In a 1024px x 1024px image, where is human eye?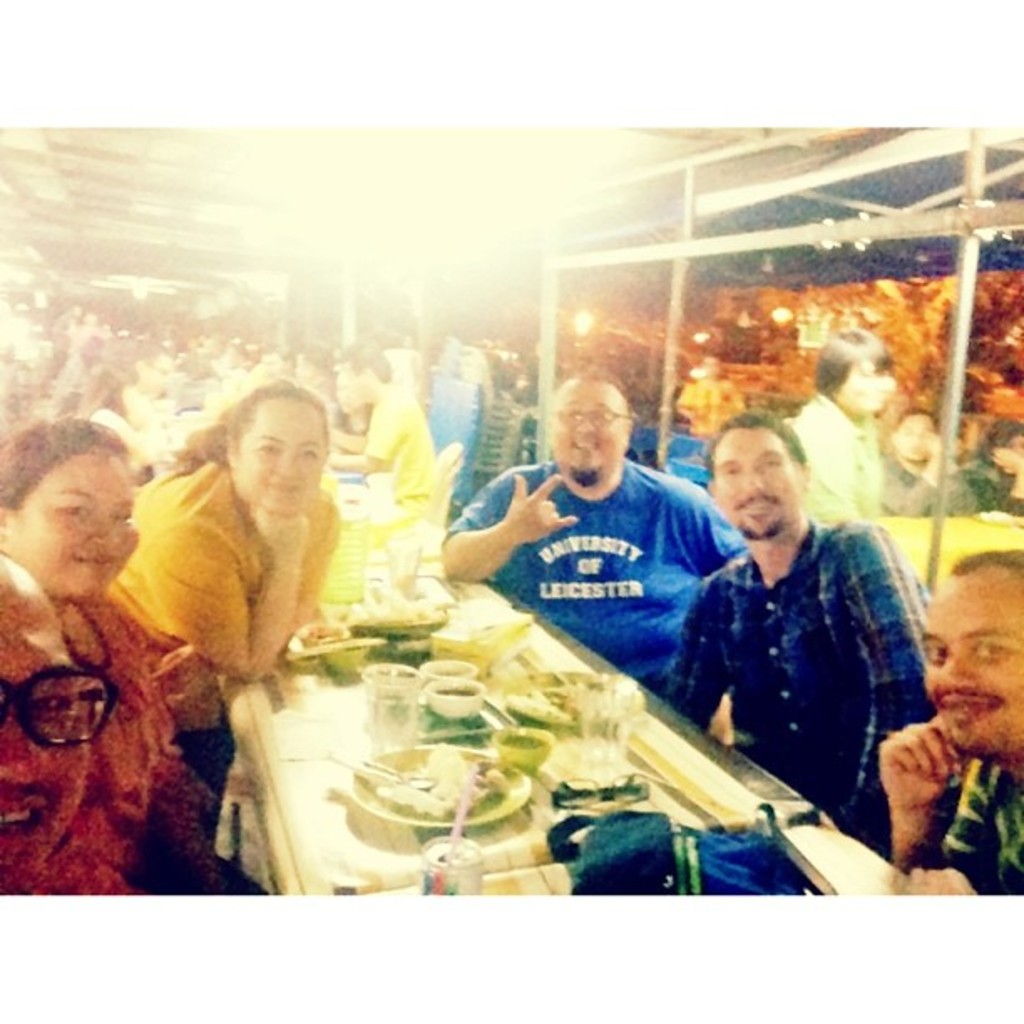
bbox=(756, 462, 786, 474).
